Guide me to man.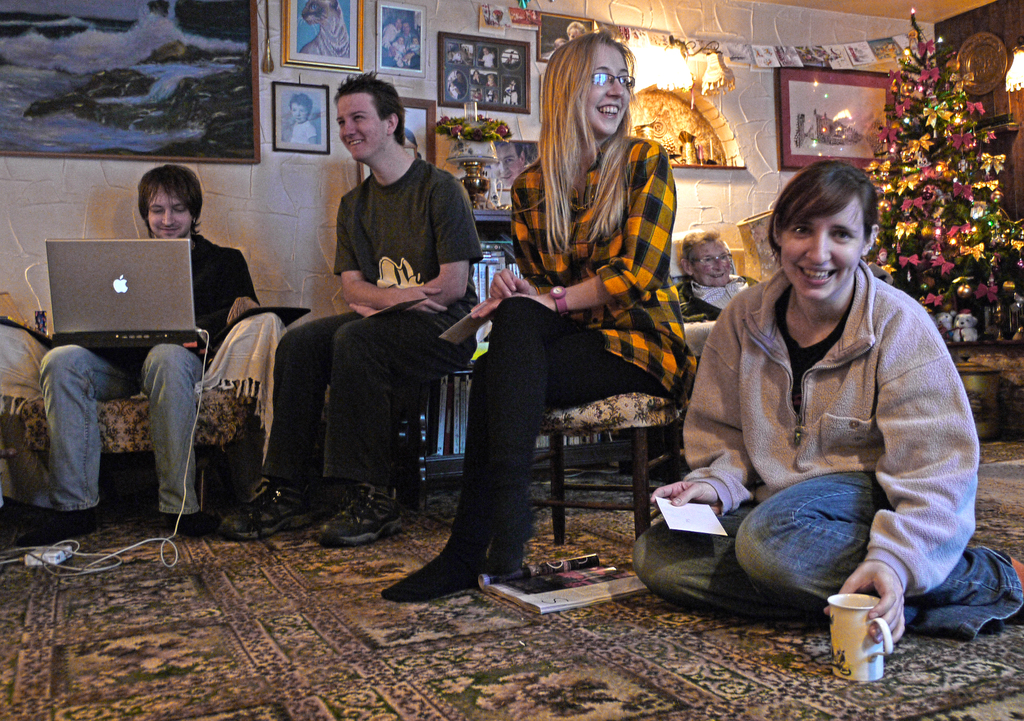
Guidance: [x1=281, y1=90, x2=493, y2=539].
